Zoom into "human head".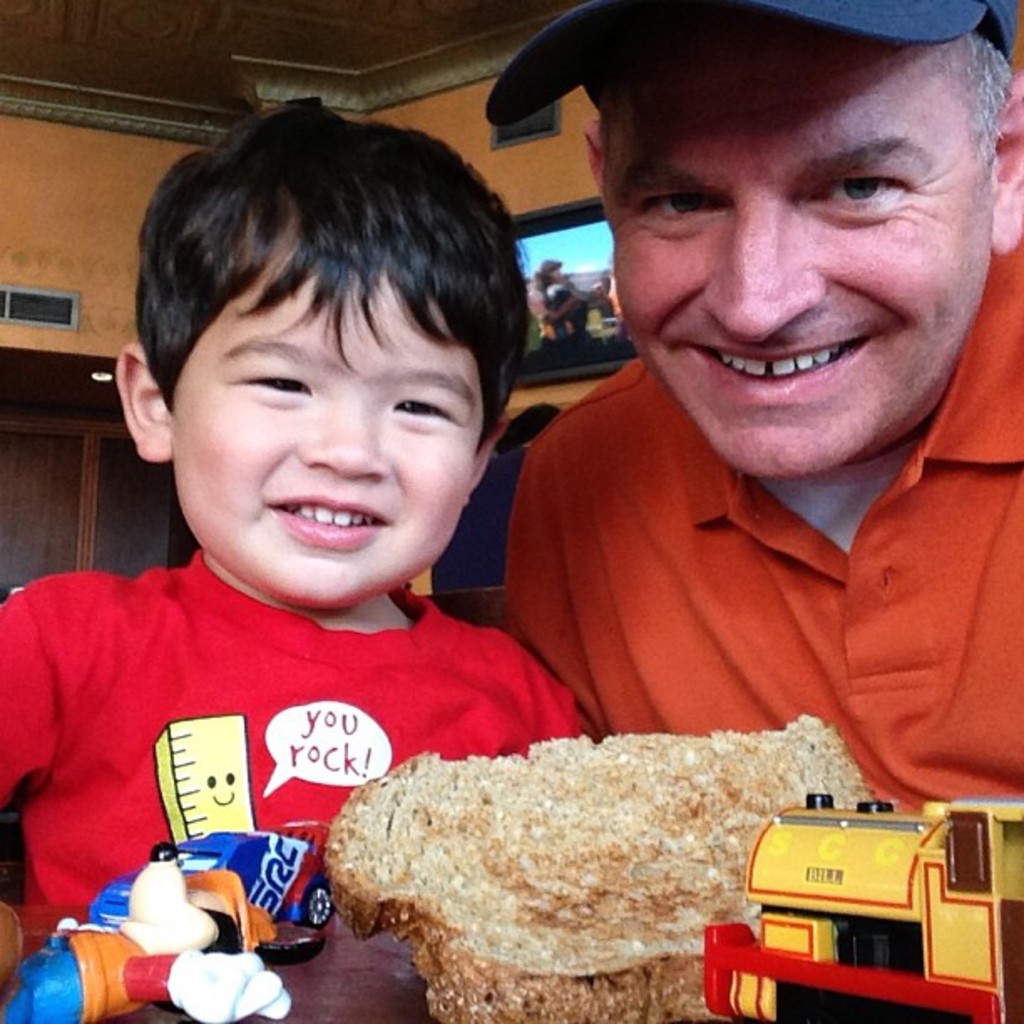
Zoom target: bbox(132, 115, 542, 587).
